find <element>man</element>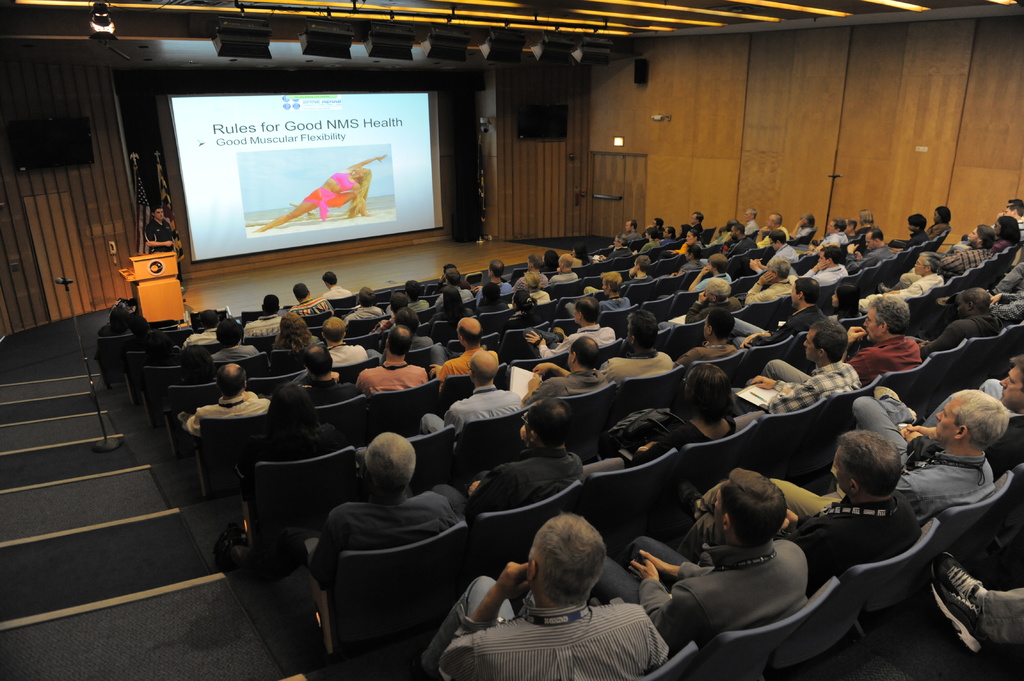
select_region(744, 211, 756, 234)
